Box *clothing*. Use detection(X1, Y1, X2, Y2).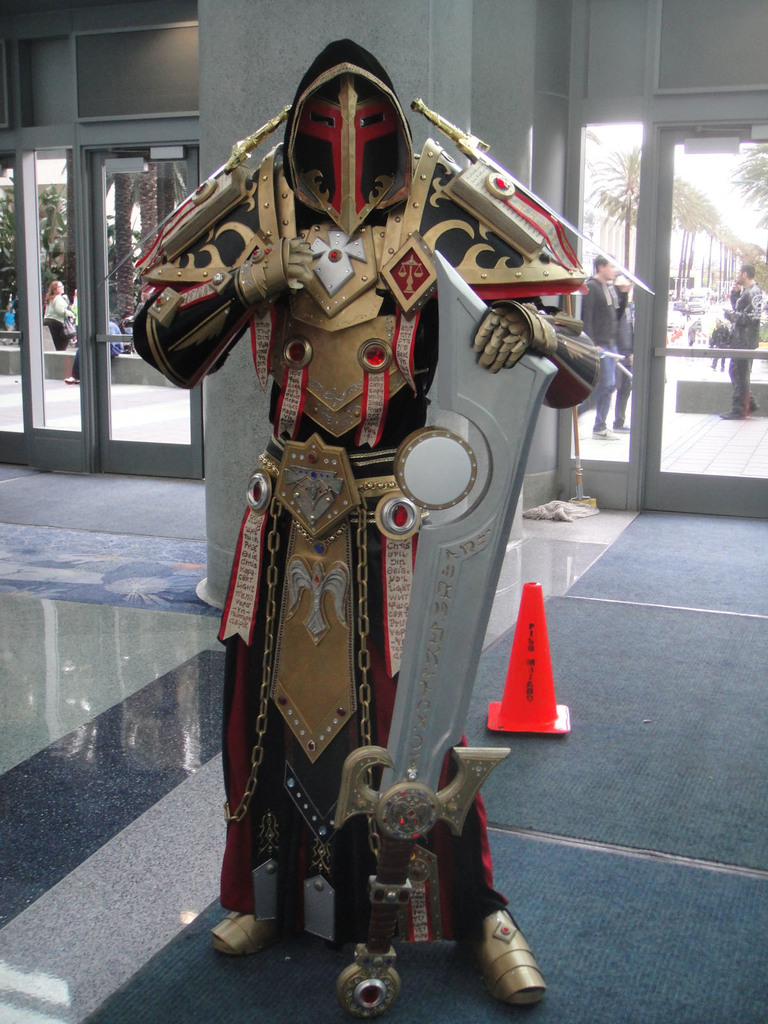
detection(723, 282, 763, 411).
